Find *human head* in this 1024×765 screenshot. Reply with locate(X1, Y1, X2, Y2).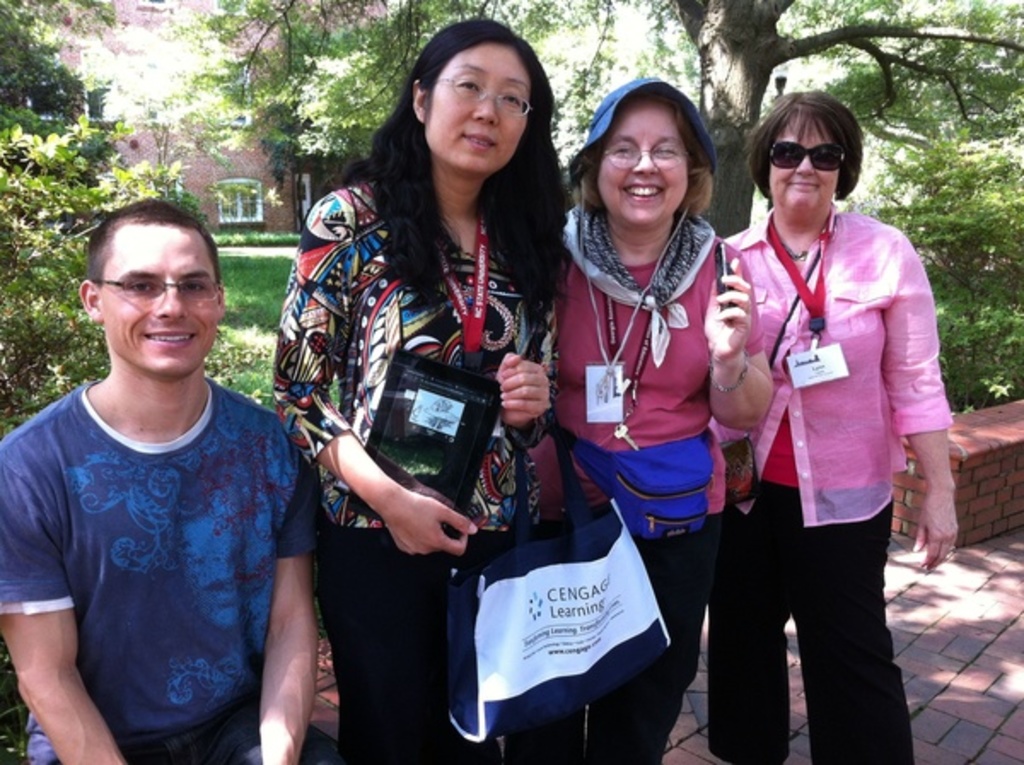
locate(413, 26, 541, 174).
